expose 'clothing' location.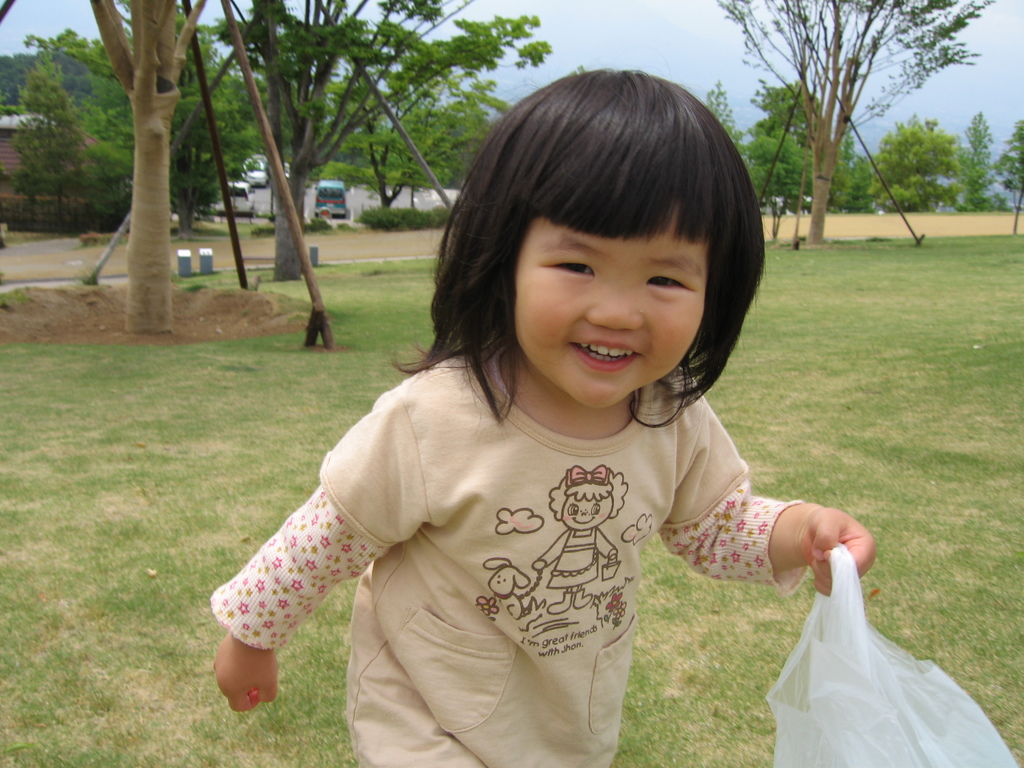
Exposed at <box>228,329,855,733</box>.
